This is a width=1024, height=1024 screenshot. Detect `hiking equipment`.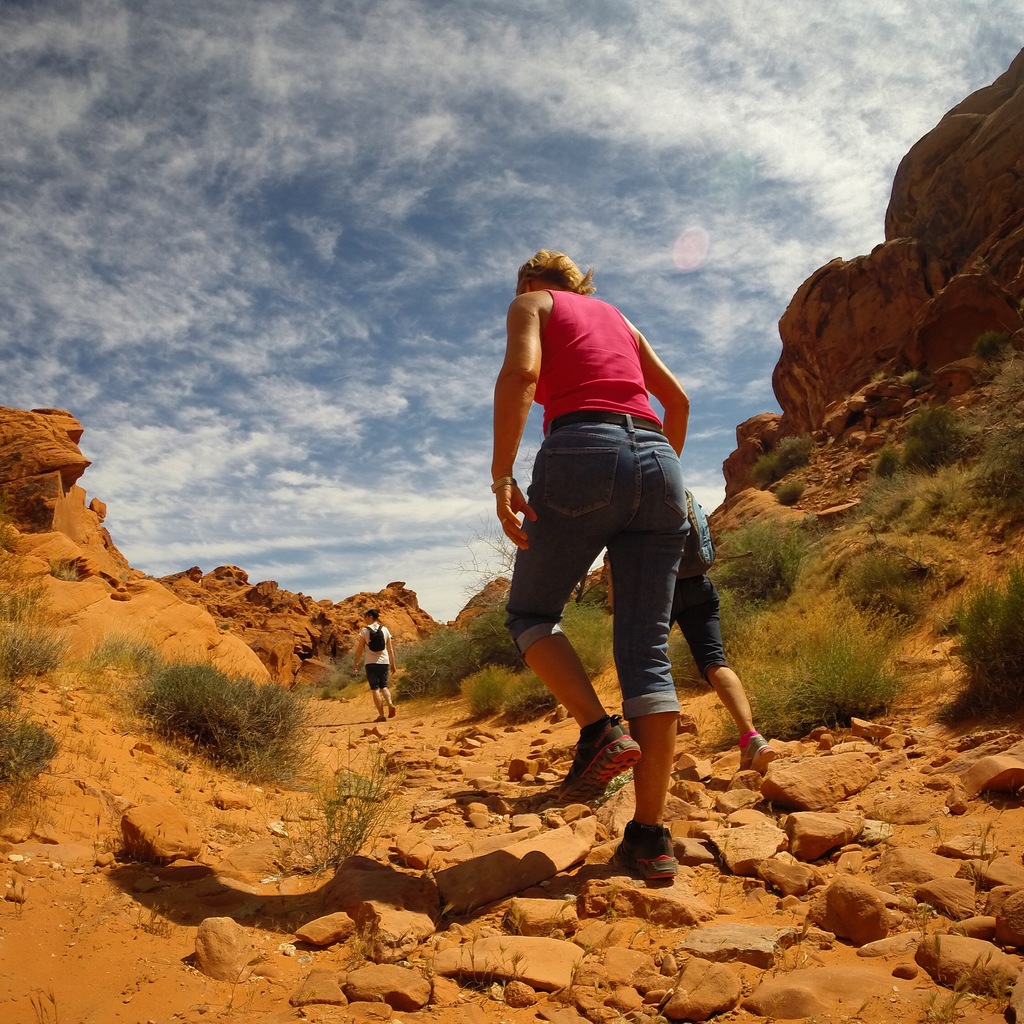
box(664, 483, 714, 581).
